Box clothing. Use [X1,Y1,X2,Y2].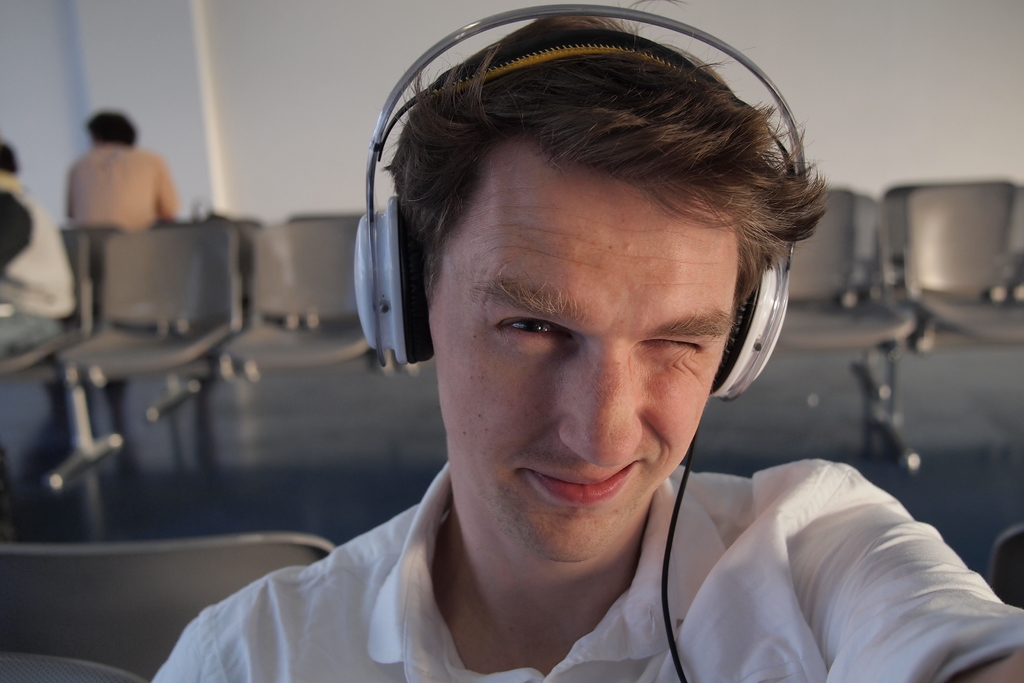
[153,457,1023,682].
